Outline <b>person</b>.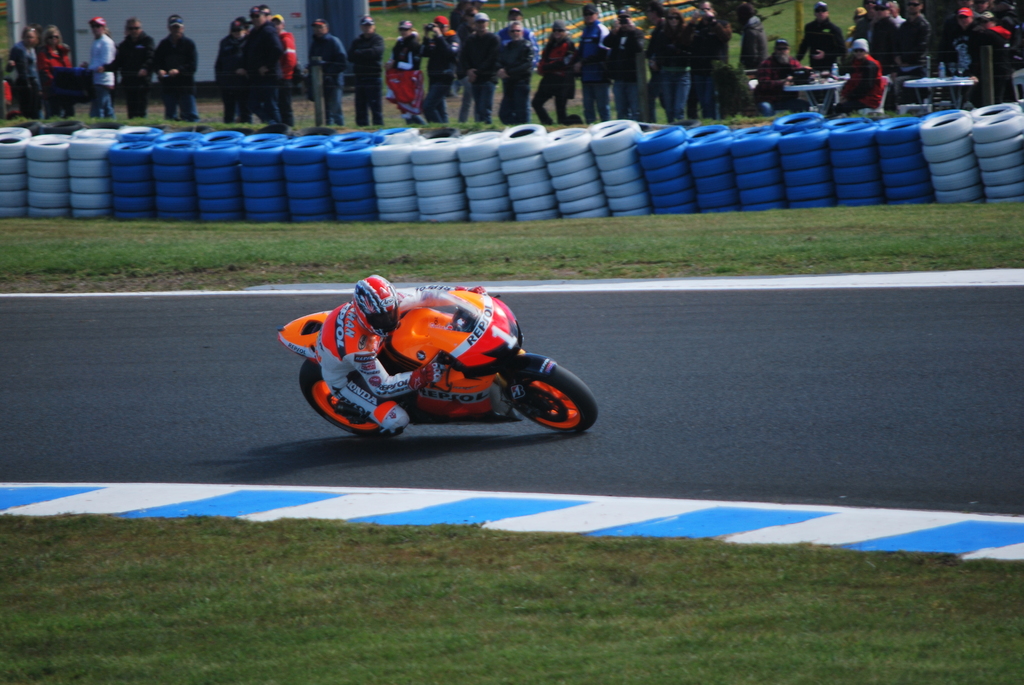
Outline: l=790, t=0, r=850, b=75.
